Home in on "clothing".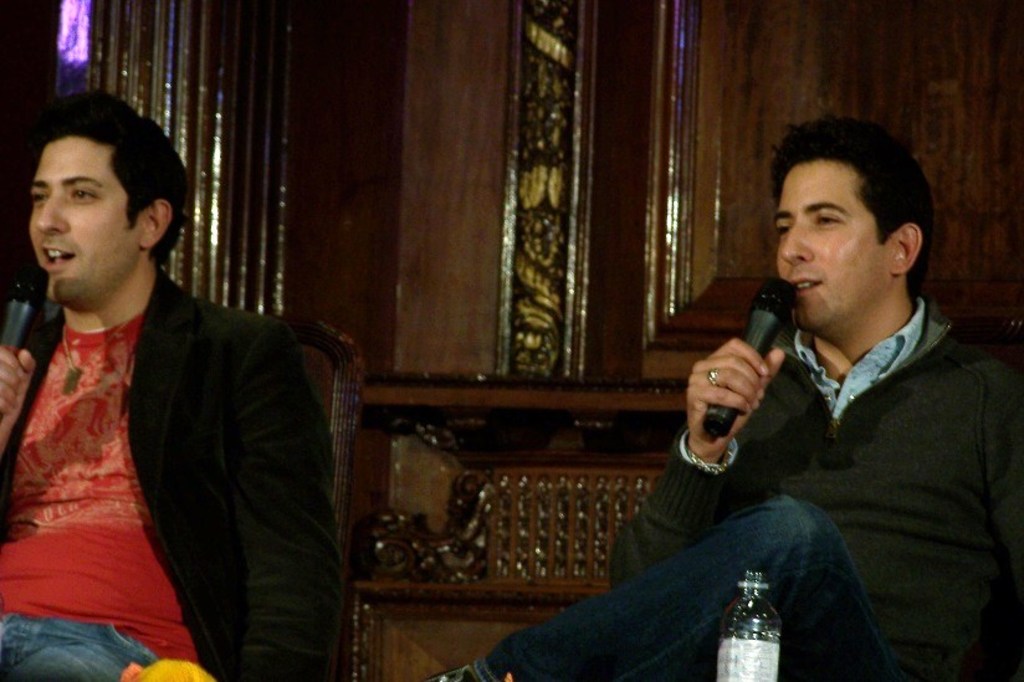
Homed in at left=0, top=209, right=319, bottom=666.
